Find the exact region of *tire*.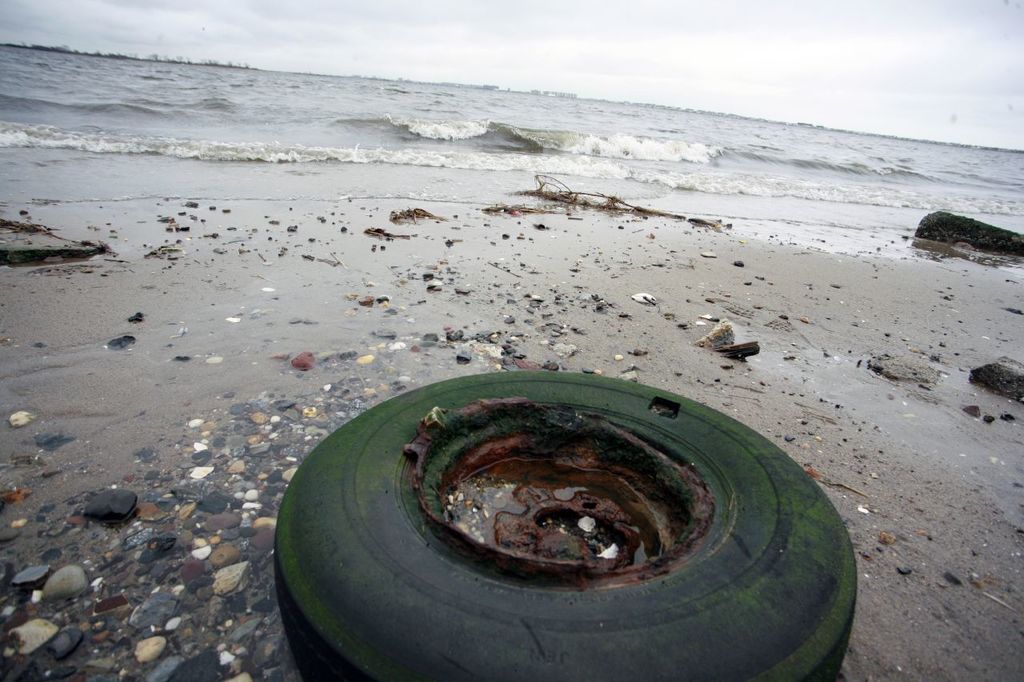
Exact region: <bbox>296, 353, 840, 670</bbox>.
